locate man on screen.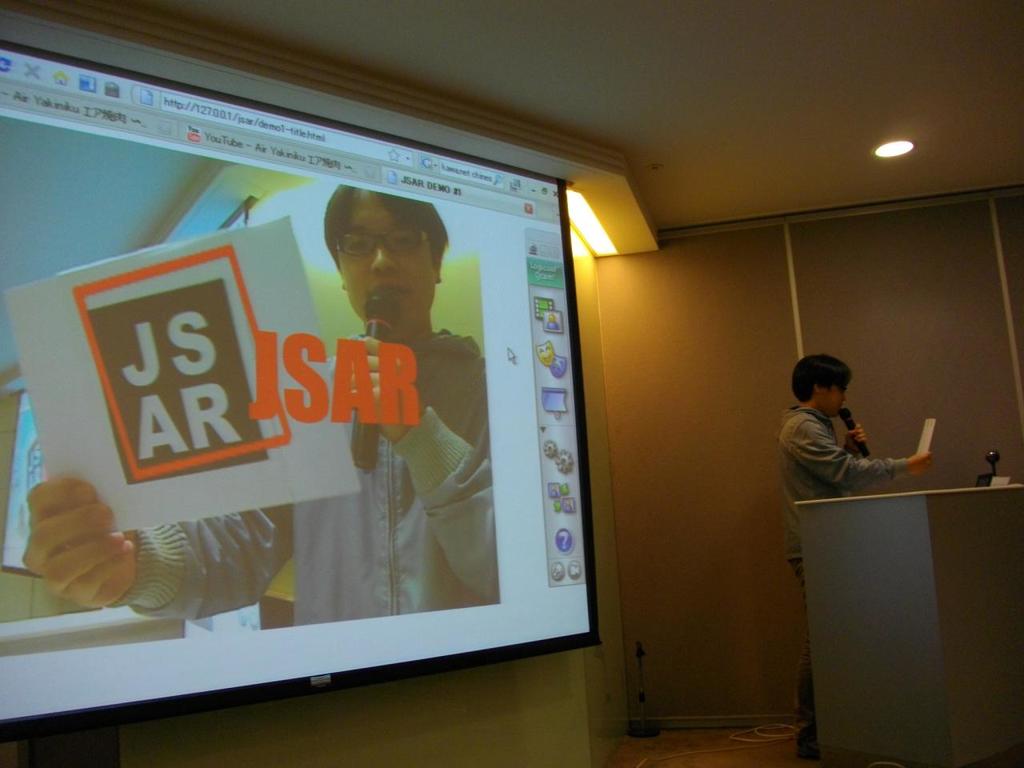
On screen at bbox(22, 190, 503, 622).
